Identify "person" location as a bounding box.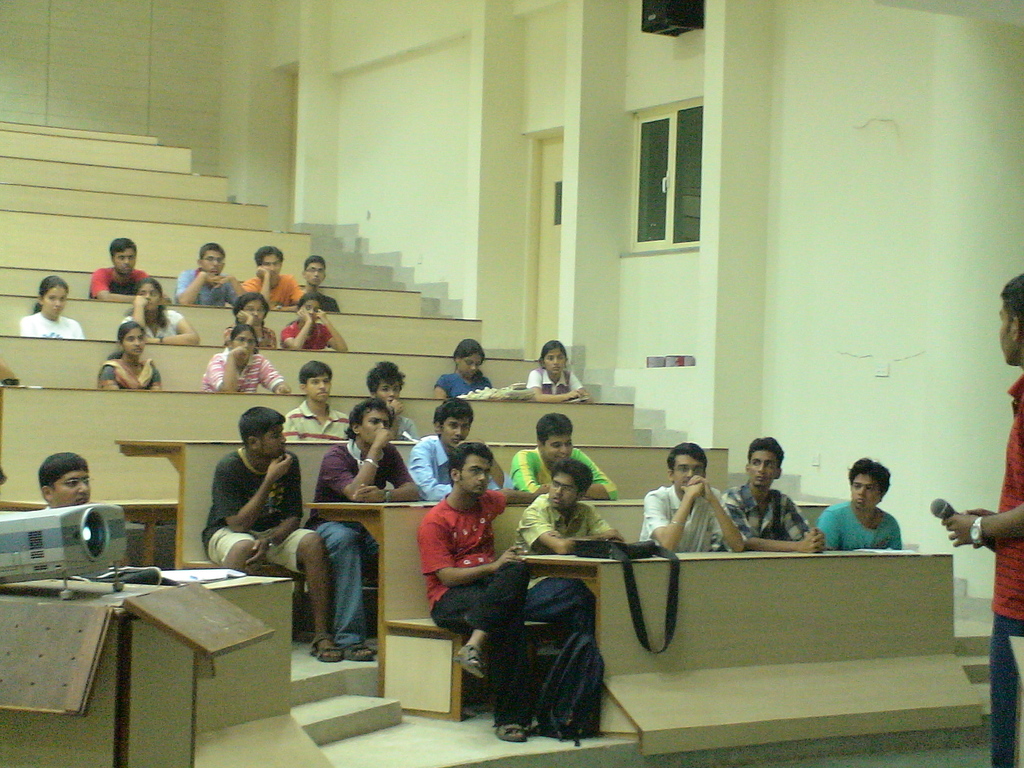
left=938, top=273, right=1023, bottom=767.
